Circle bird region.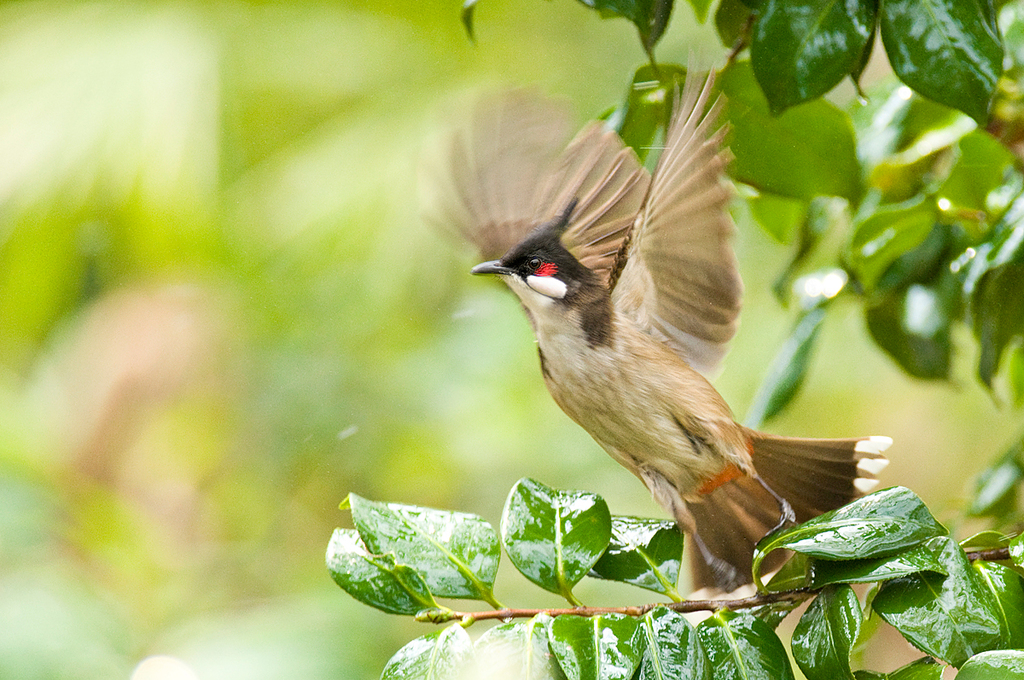
Region: rect(451, 114, 829, 565).
